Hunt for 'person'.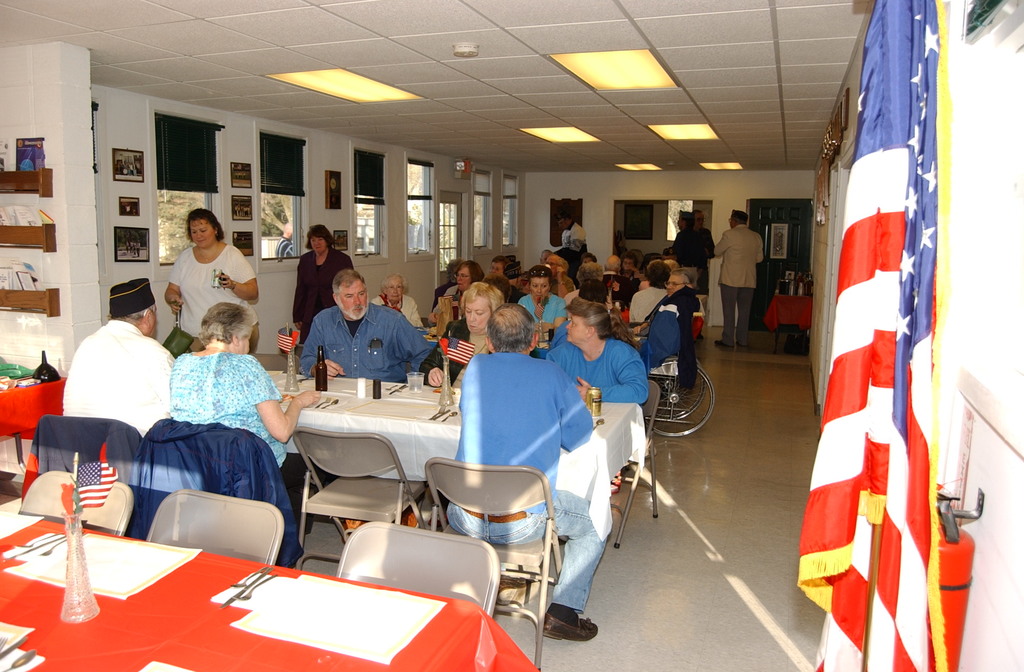
Hunted down at 298, 270, 431, 381.
